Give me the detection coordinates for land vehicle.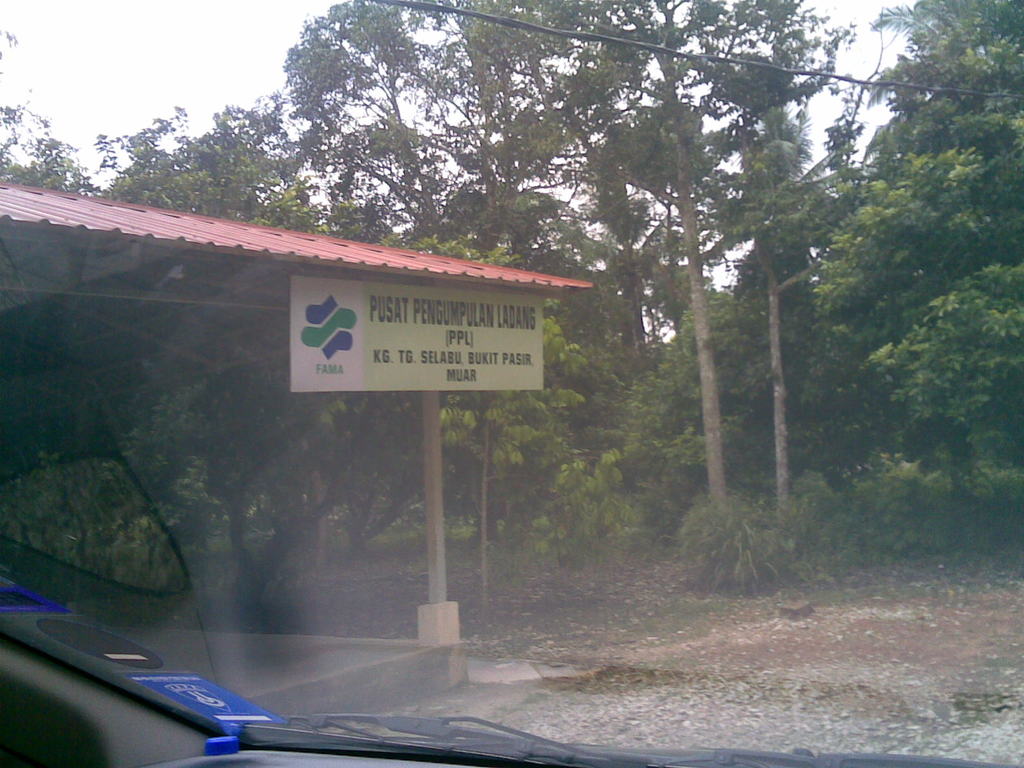
bbox=[0, 0, 1023, 767].
